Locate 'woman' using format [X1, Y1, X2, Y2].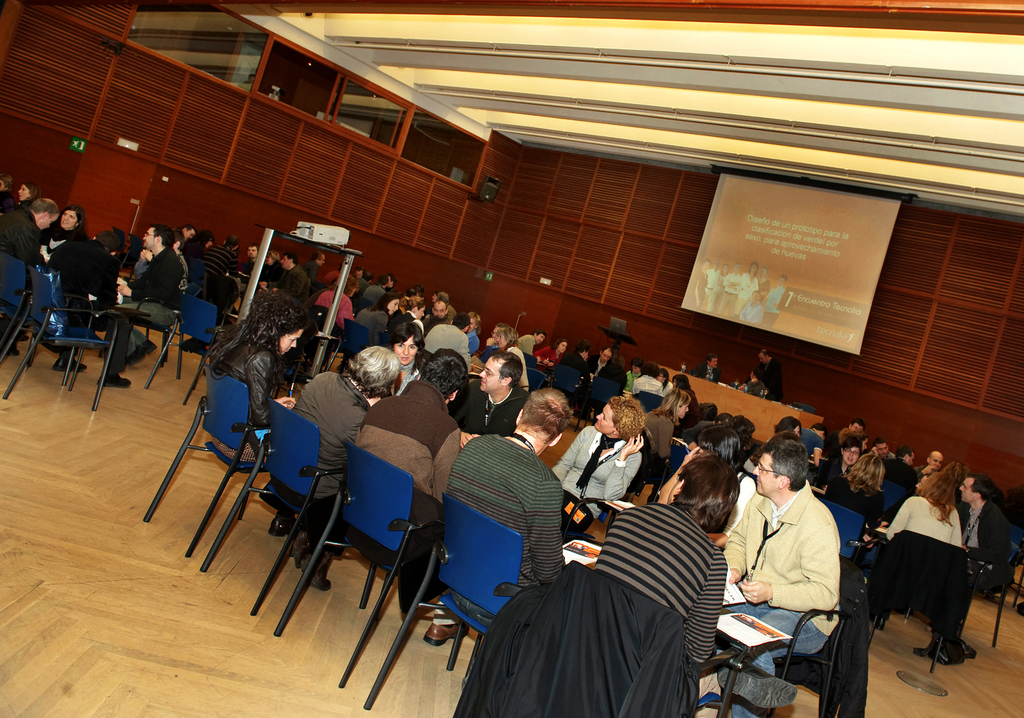
[592, 458, 801, 717].
